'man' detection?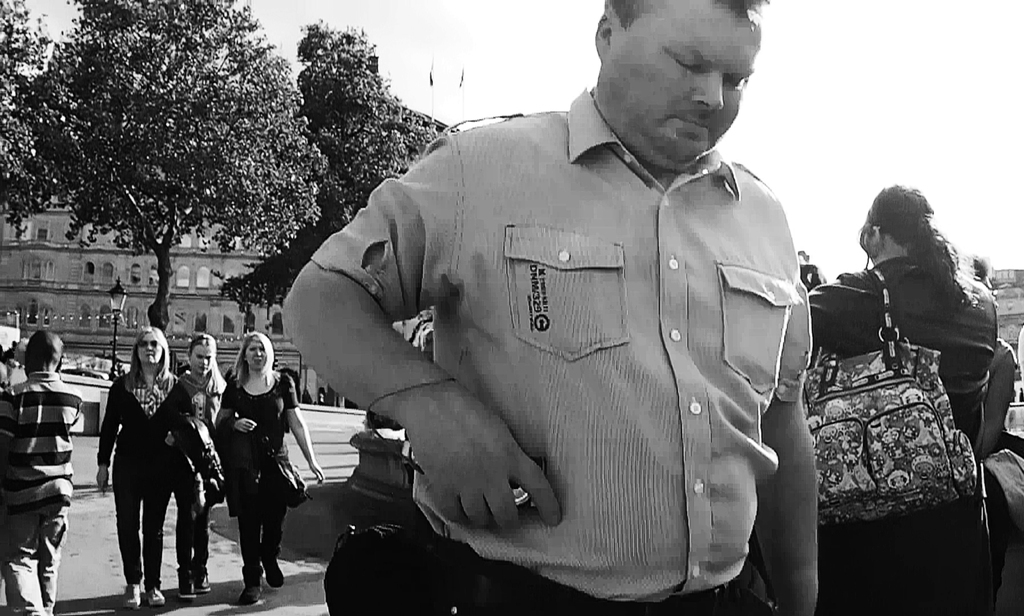
box(0, 328, 83, 615)
